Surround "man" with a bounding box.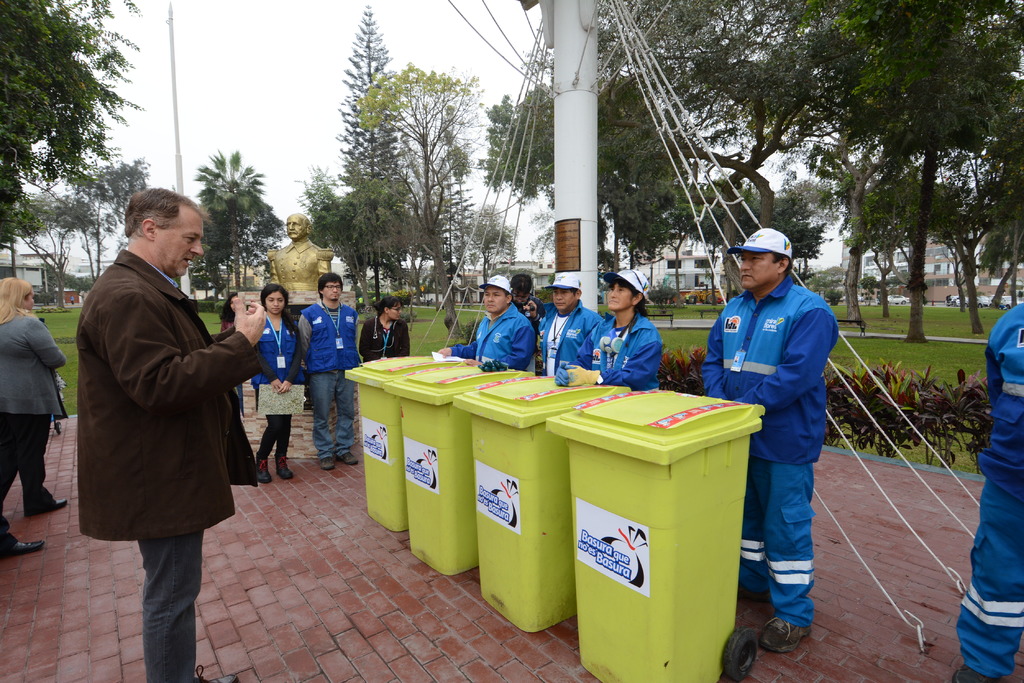
<box>439,275,539,370</box>.
